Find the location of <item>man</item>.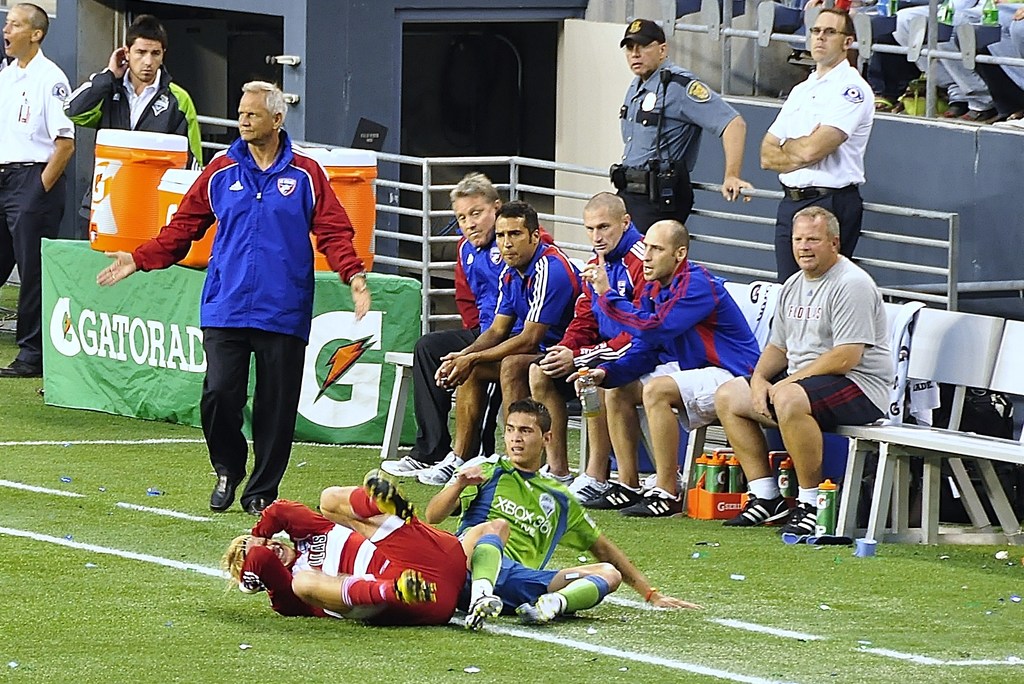
Location: <box>417,203,583,486</box>.
